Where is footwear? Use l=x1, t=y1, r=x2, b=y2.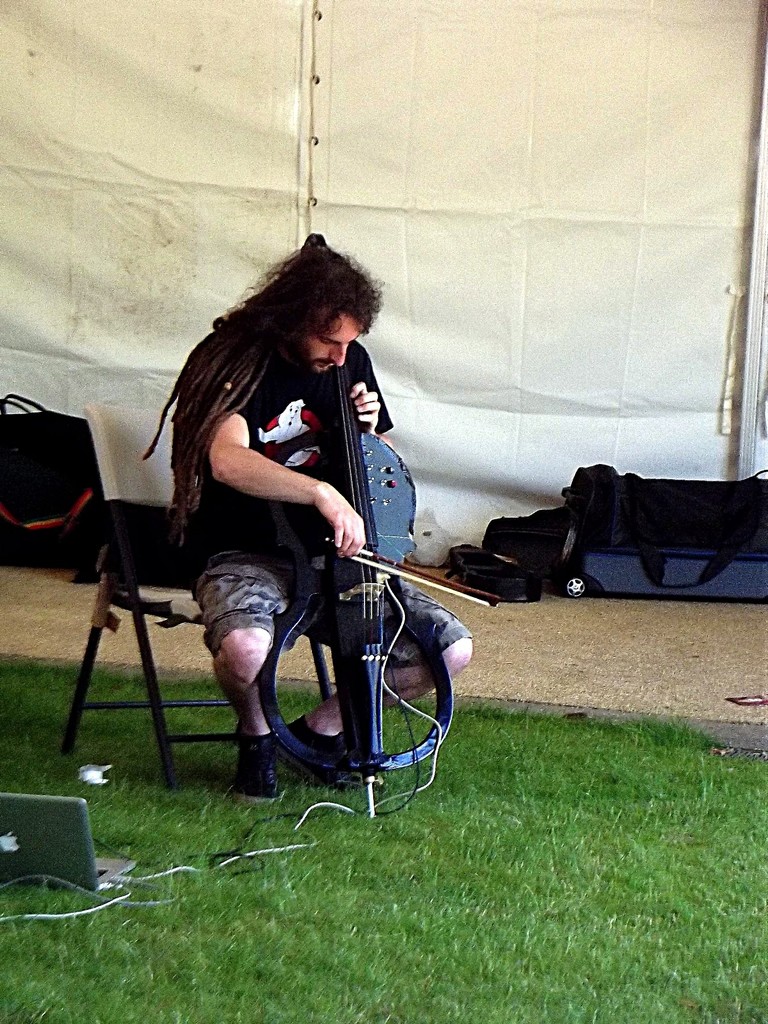
l=232, t=723, r=278, b=807.
